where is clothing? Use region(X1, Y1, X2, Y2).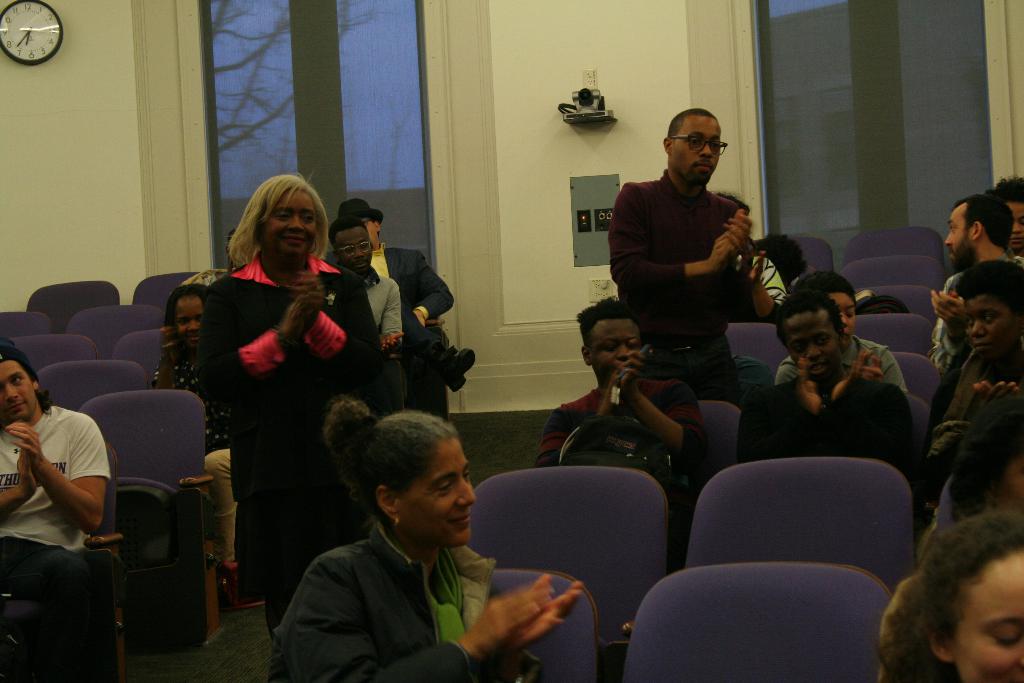
region(195, 256, 381, 618).
